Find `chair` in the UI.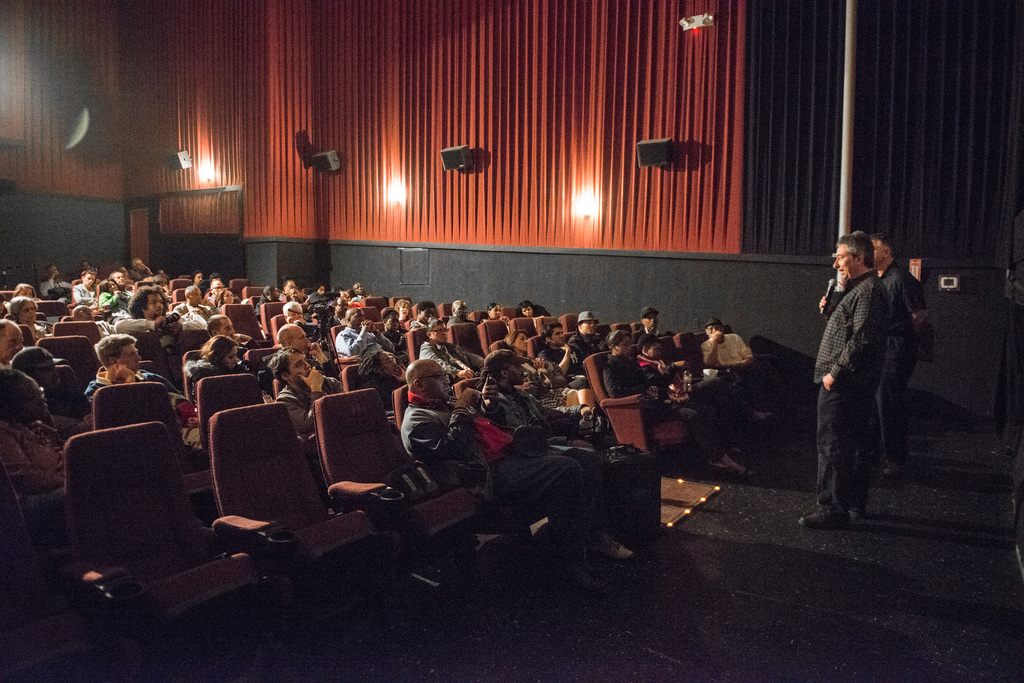
UI element at box(52, 424, 236, 614).
